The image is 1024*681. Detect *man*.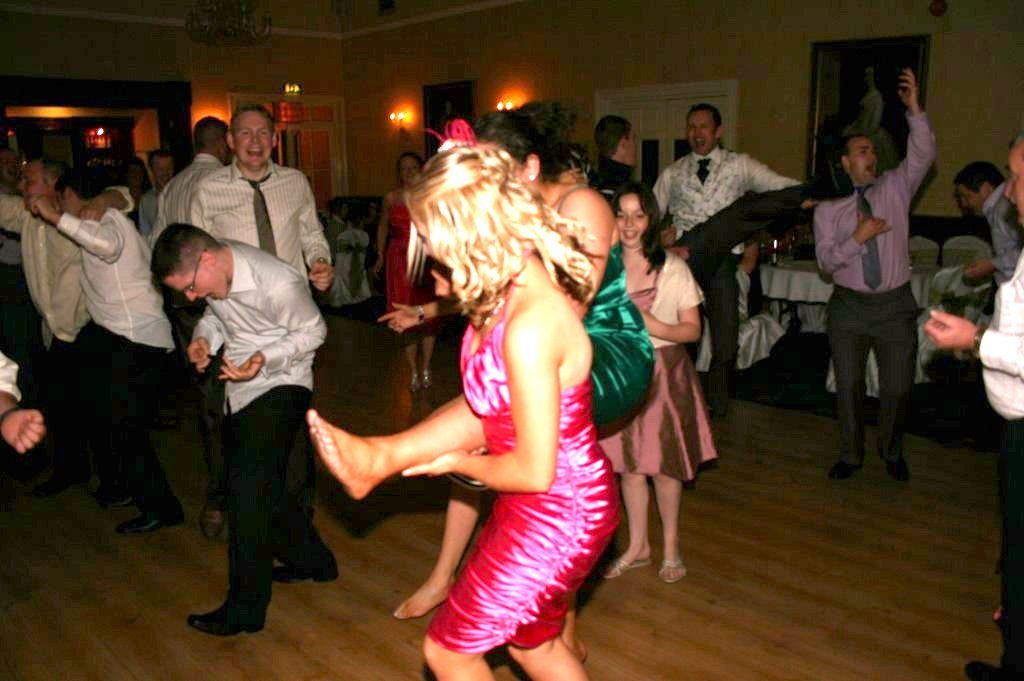
Detection: 925/128/1023/680.
